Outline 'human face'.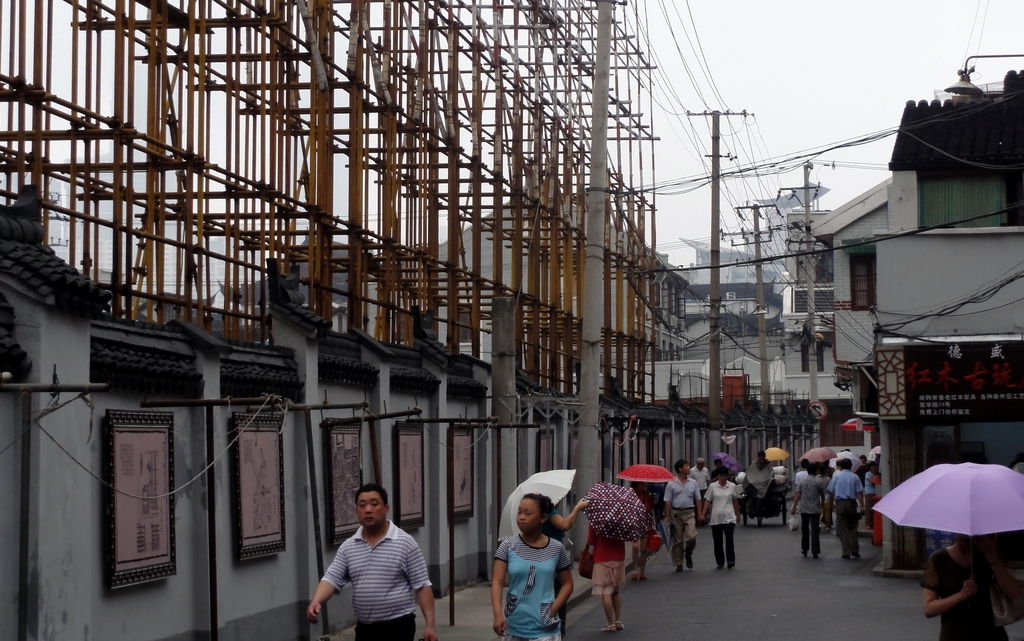
Outline: crop(677, 462, 691, 475).
